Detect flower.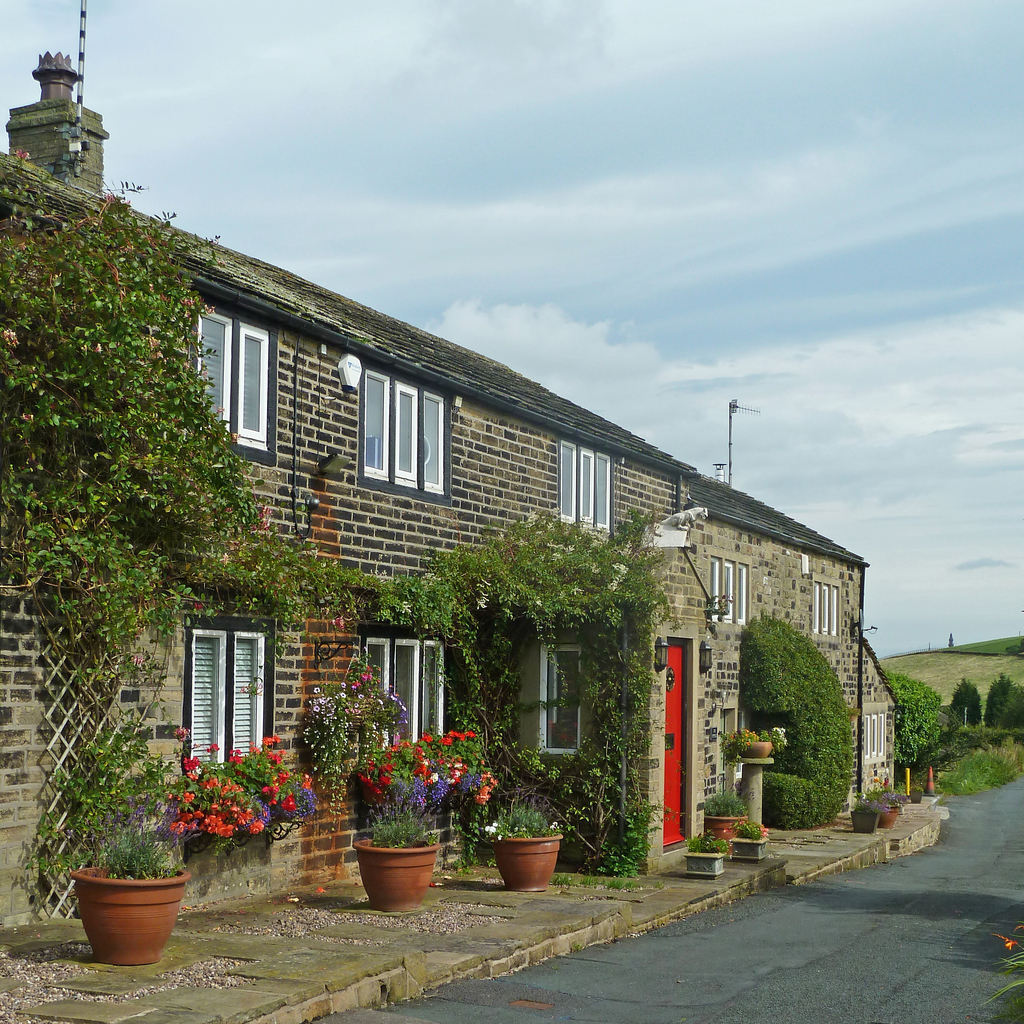
Detected at left=276, top=796, right=296, bottom=815.
